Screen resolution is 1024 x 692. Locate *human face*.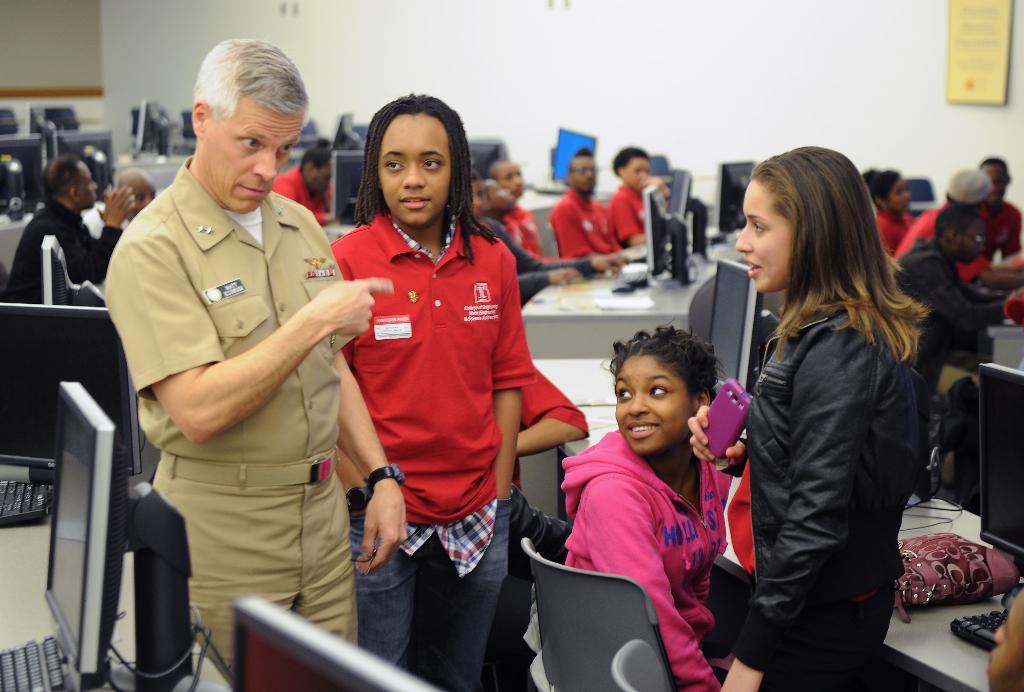
[471,181,484,217].
